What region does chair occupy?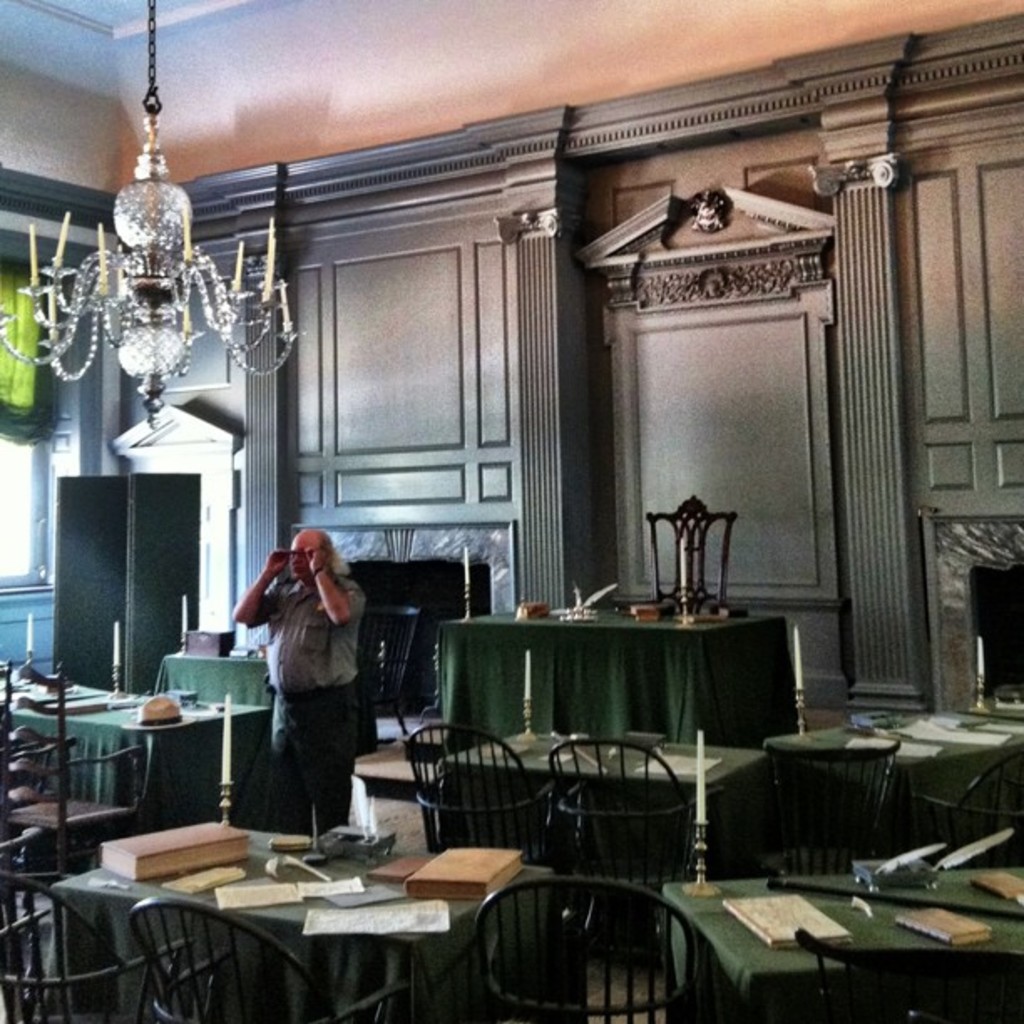
(x1=549, y1=730, x2=724, y2=937).
